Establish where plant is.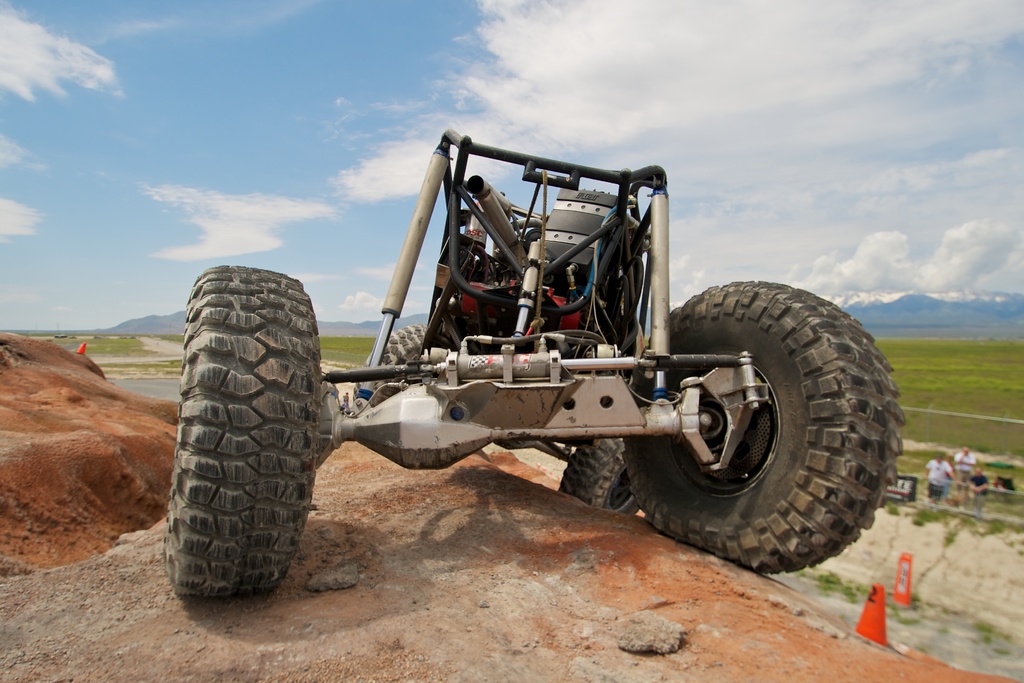
Established at bbox(855, 584, 875, 597).
